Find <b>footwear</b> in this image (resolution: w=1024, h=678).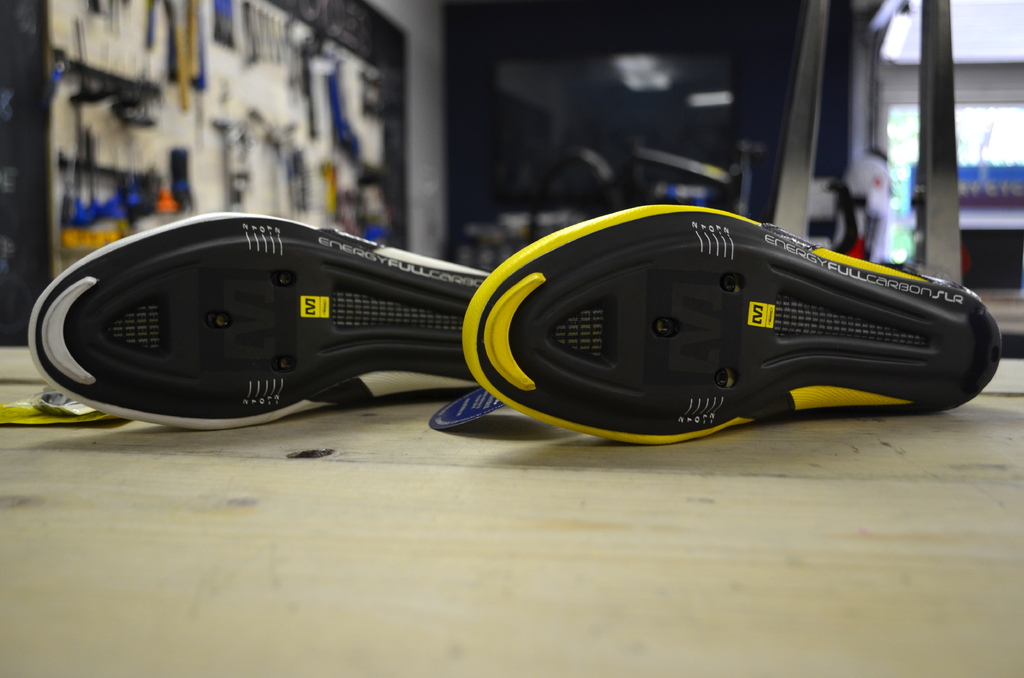
select_region(18, 201, 477, 457).
